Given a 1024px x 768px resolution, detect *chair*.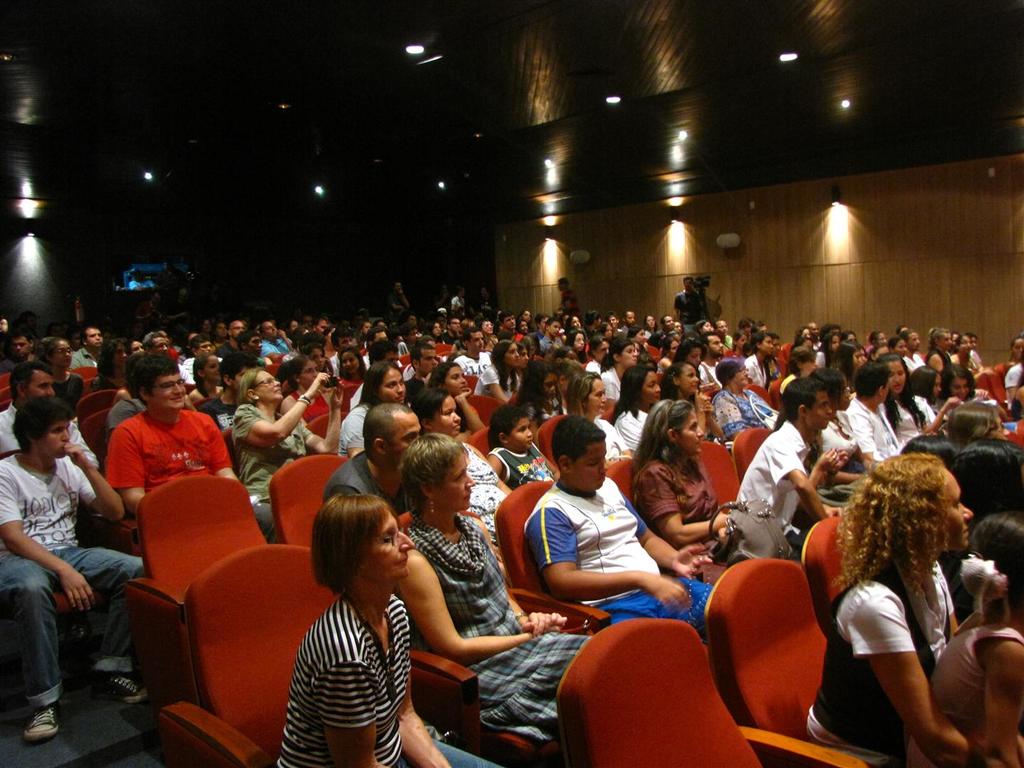
<box>774,340,793,363</box>.
